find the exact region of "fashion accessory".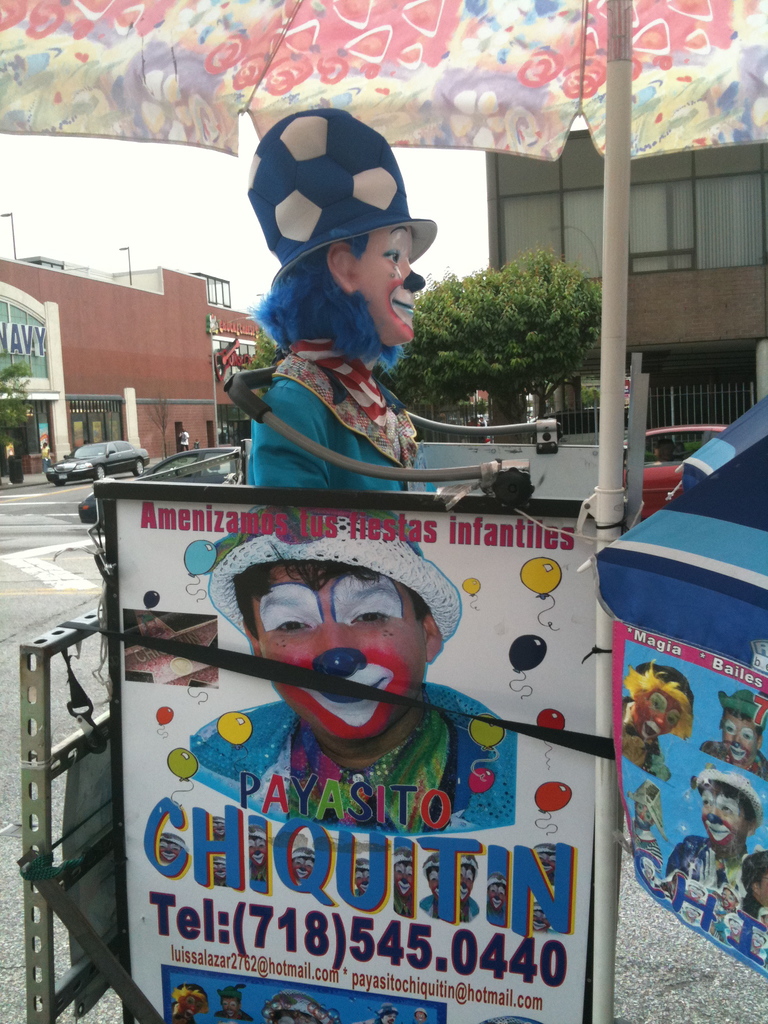
Exact region: x1=424 y1=854 x2=444 y2=865.
